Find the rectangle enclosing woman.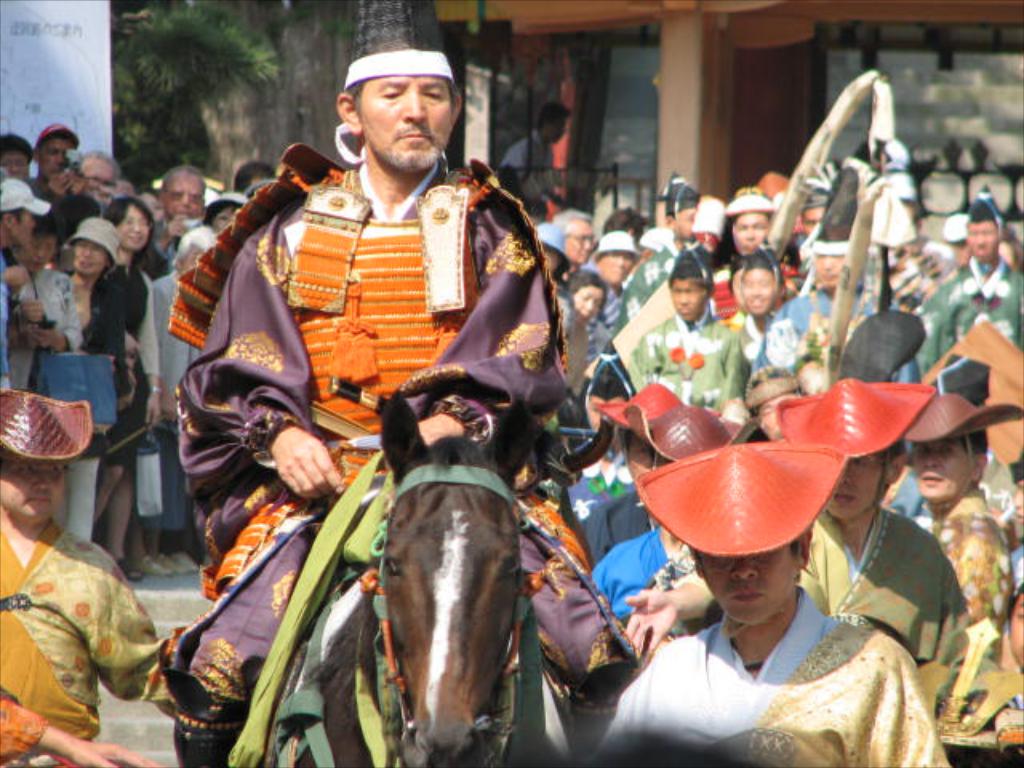
554,270,602,334.
